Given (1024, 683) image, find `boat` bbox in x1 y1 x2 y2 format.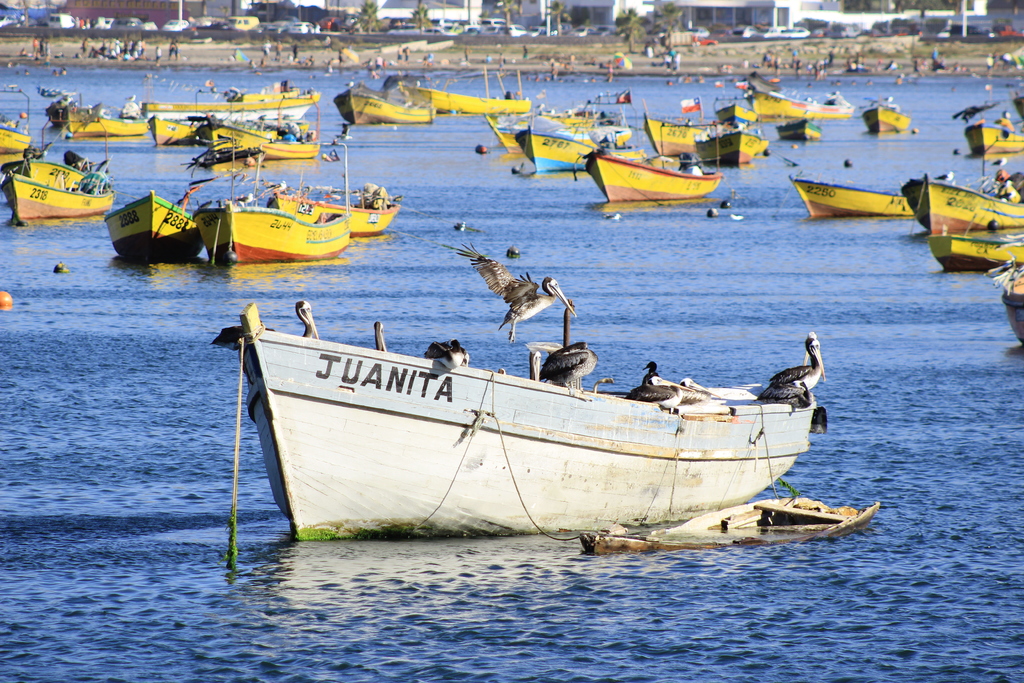
0 118 36 158.
